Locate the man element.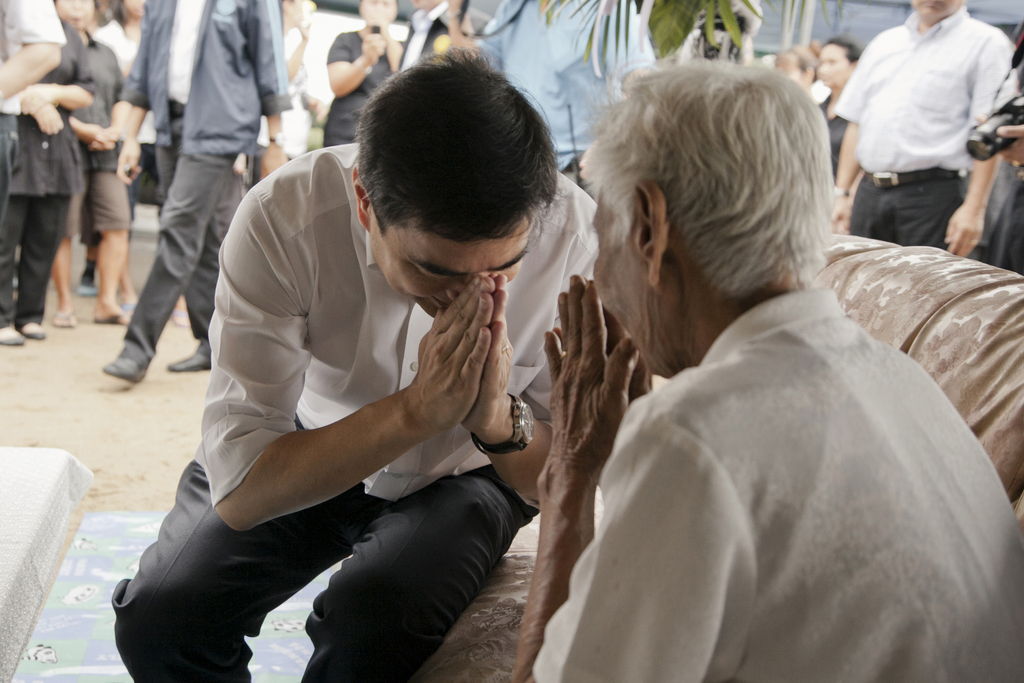
Element bbox: select_region(519, 58, 1023, 682).
